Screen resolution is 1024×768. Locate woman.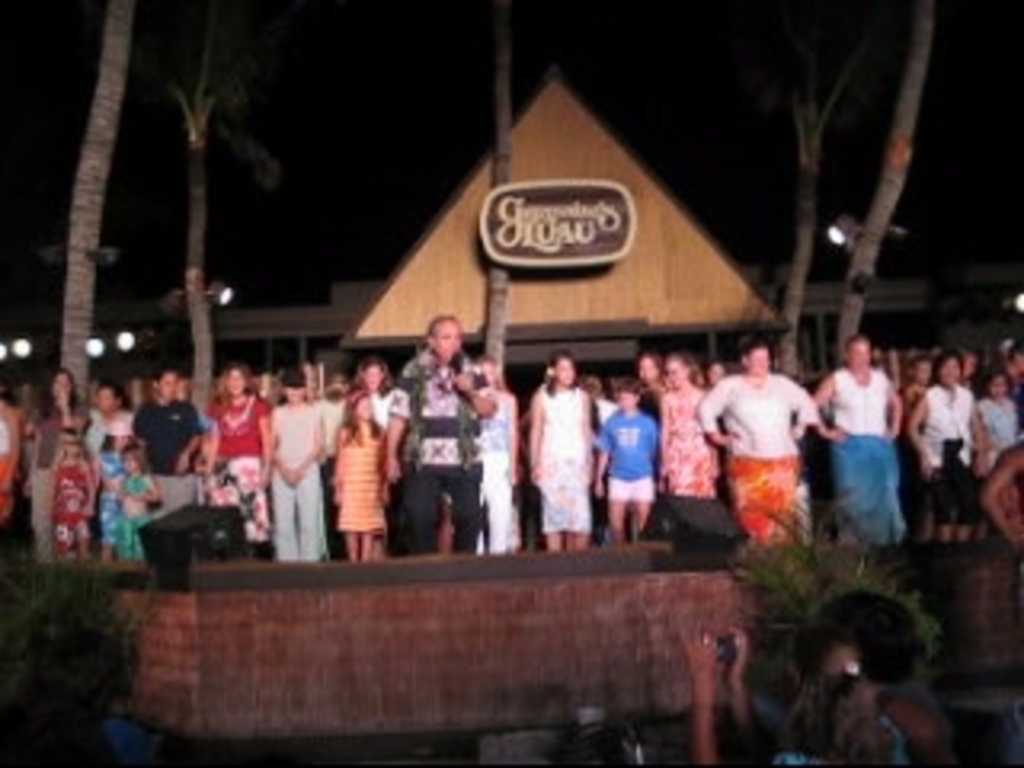
275 365 333 566.
